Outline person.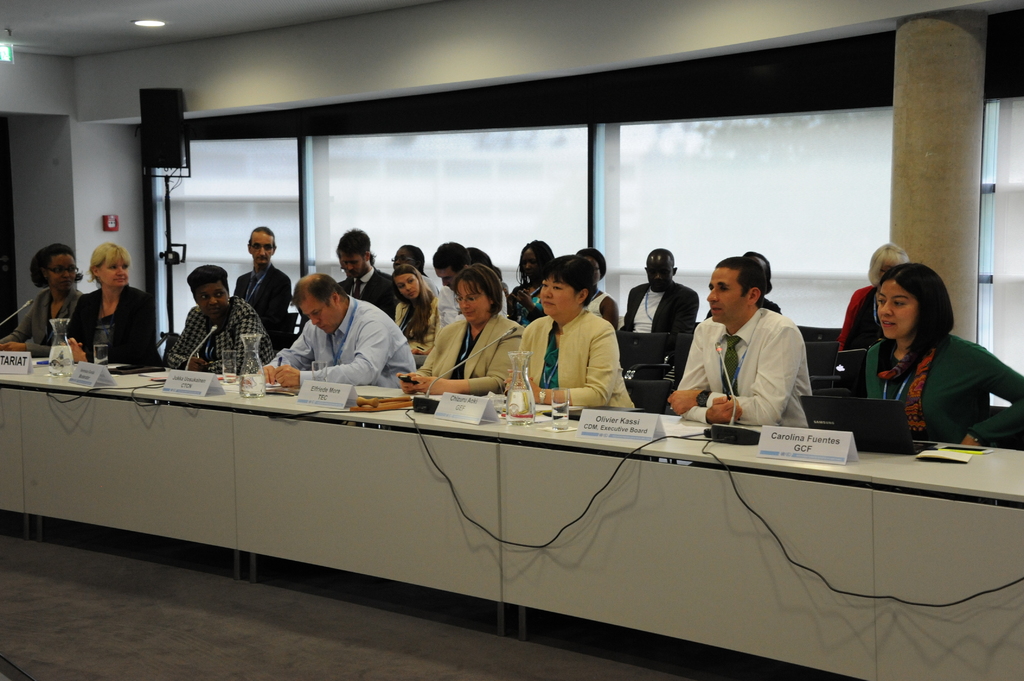
Outline: select_region(64, 251, 156, 371).
